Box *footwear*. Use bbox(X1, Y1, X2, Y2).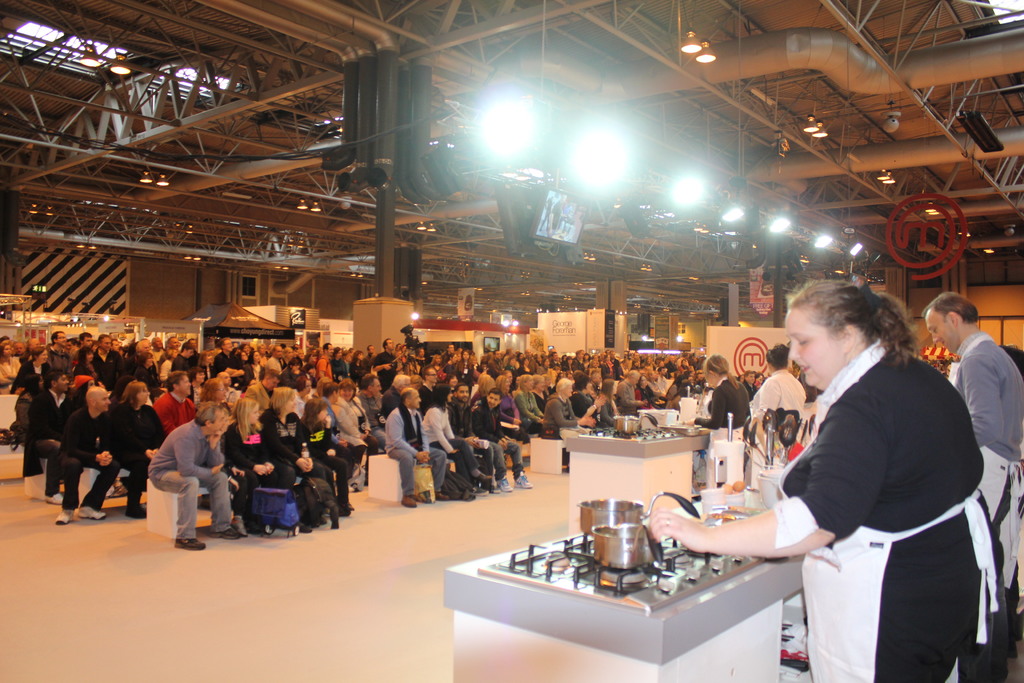
bbox(45, 493, 64, 507).
